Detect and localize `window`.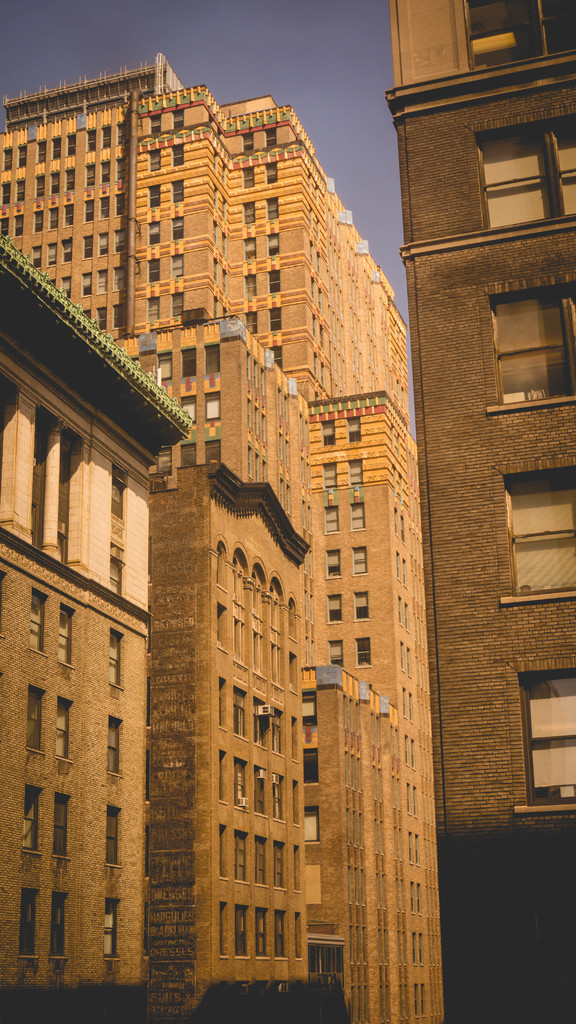
Localized at <region>209, 682, 223, 725</region>.
